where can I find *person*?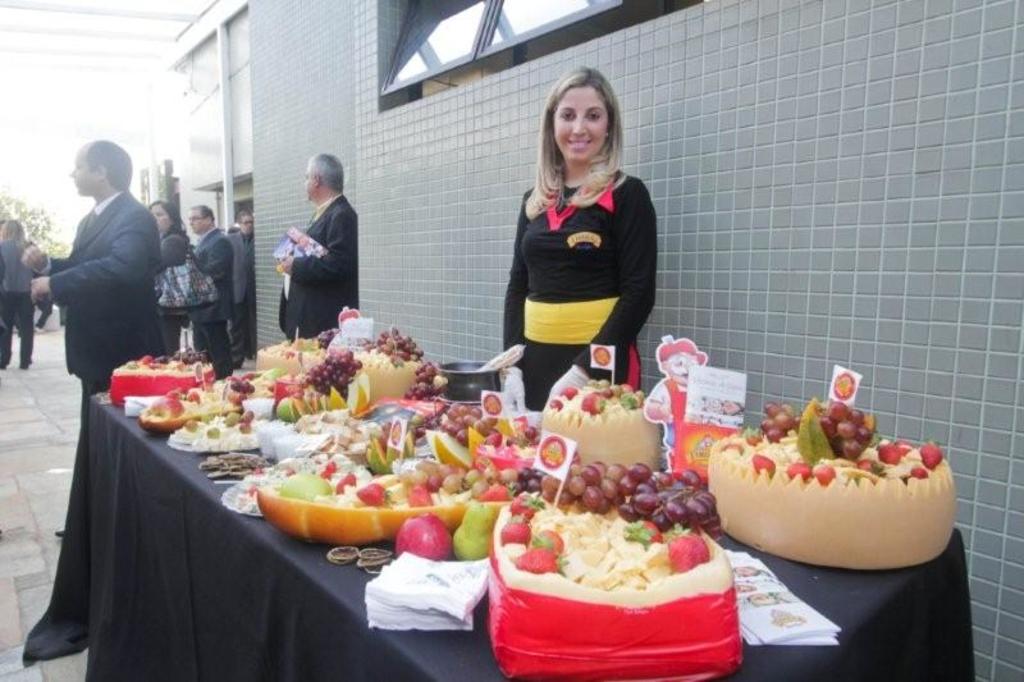
You can find it at [left=502, top=61, right=659, bottom=411].
